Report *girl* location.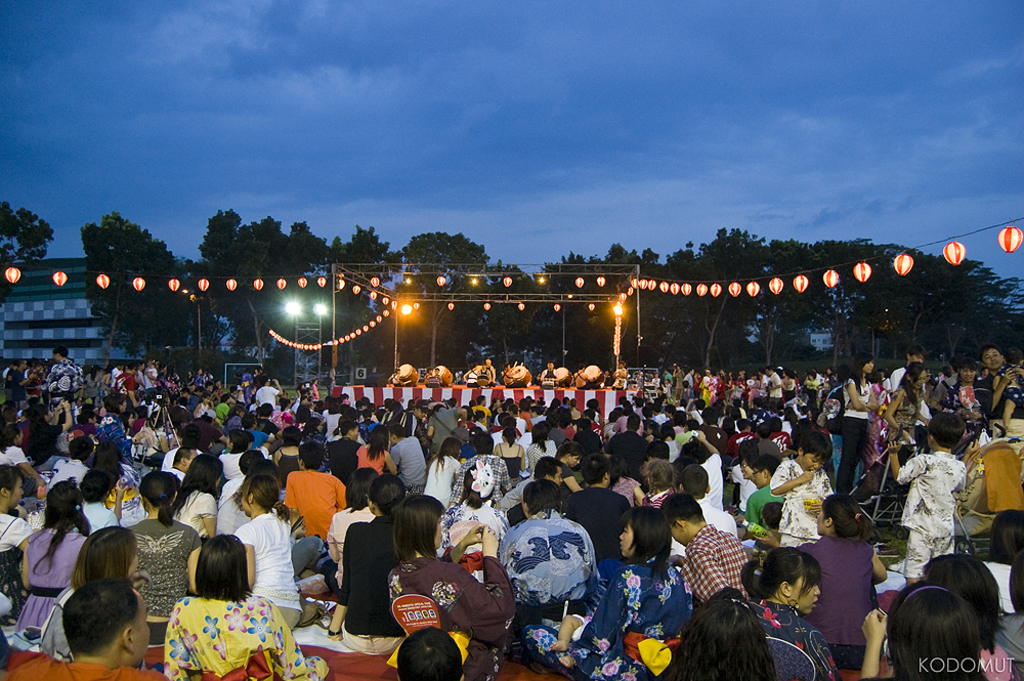
Report: (194, 392, 211, 416).
